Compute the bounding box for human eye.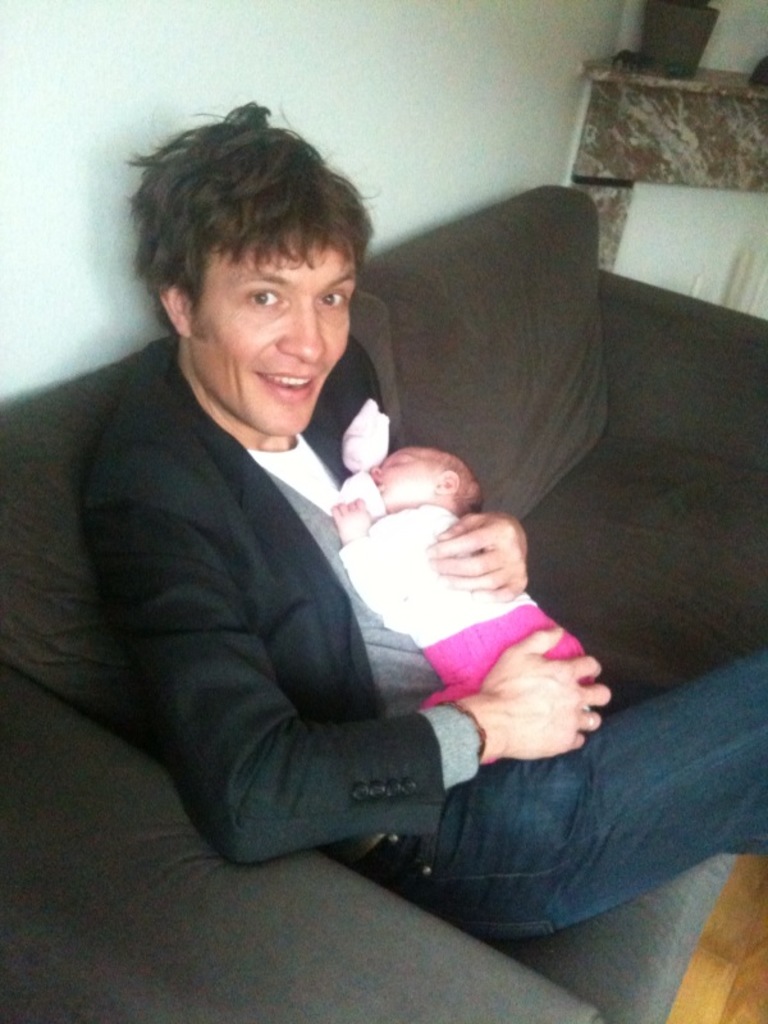
box(228, 276, 296, 323).
